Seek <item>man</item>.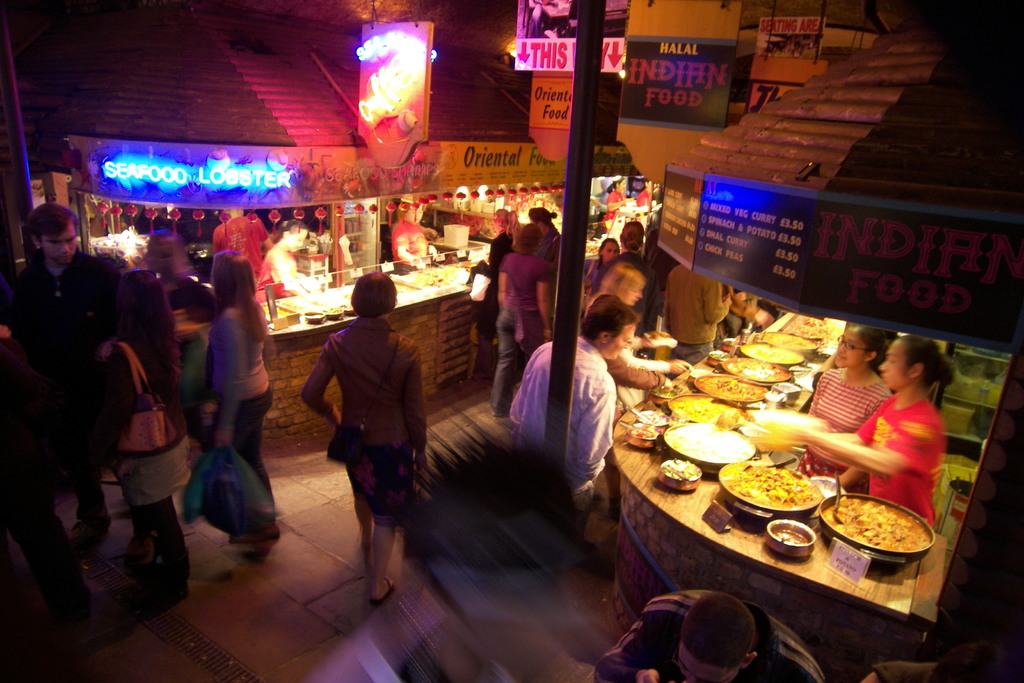
x1=505 y1=293 x2=640 y2=539.
